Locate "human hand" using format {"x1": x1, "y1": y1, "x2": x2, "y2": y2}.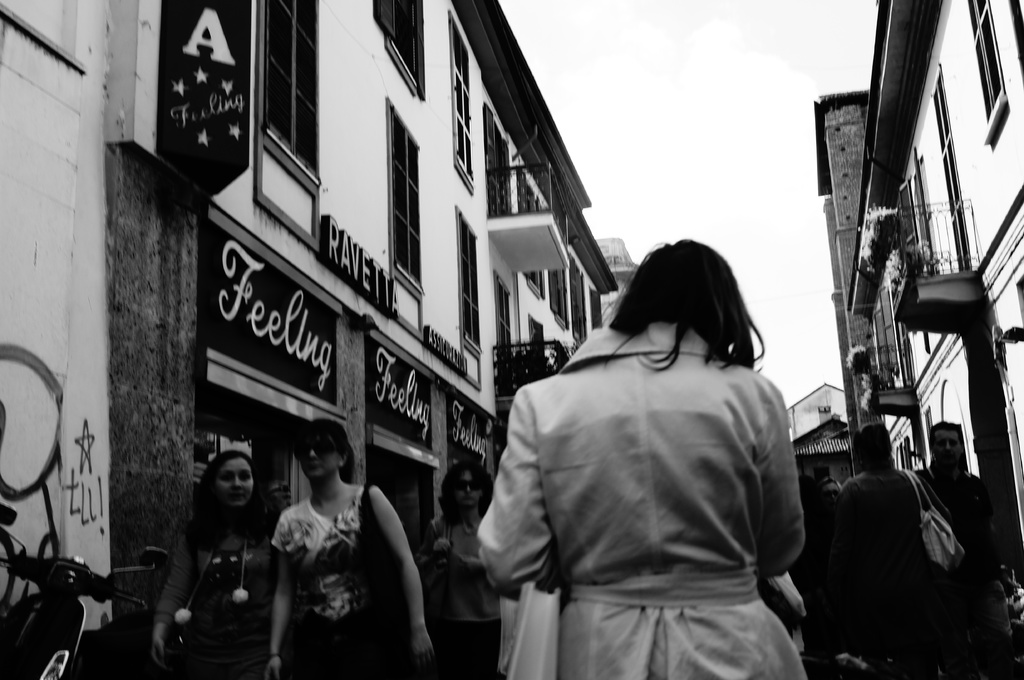
{"x1": 263, "y1": 652, "x2": 282, "y2": 679}.
